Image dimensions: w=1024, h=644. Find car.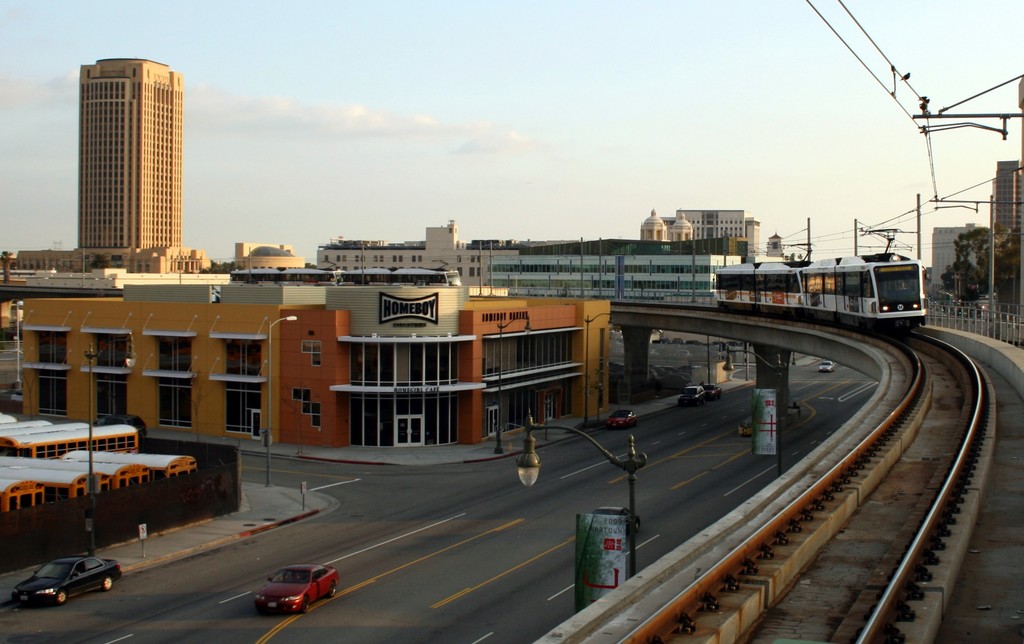
x1=703, y1=385, x2=724, y2=398.
